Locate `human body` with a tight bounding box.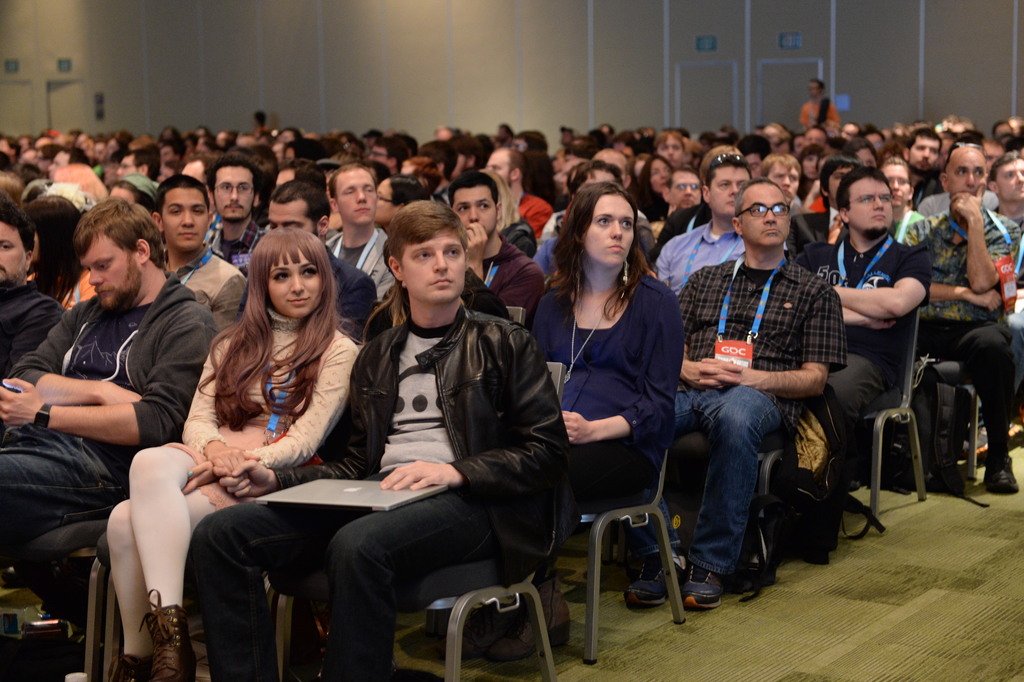
108, 309, 359, 681.
